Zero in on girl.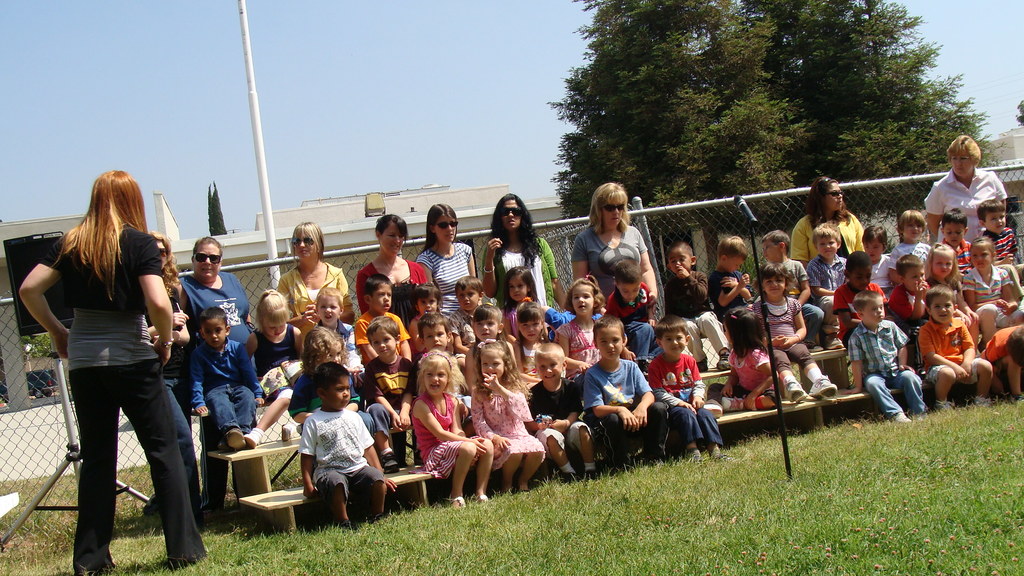
Zeroed in: [176,241,252,513].
